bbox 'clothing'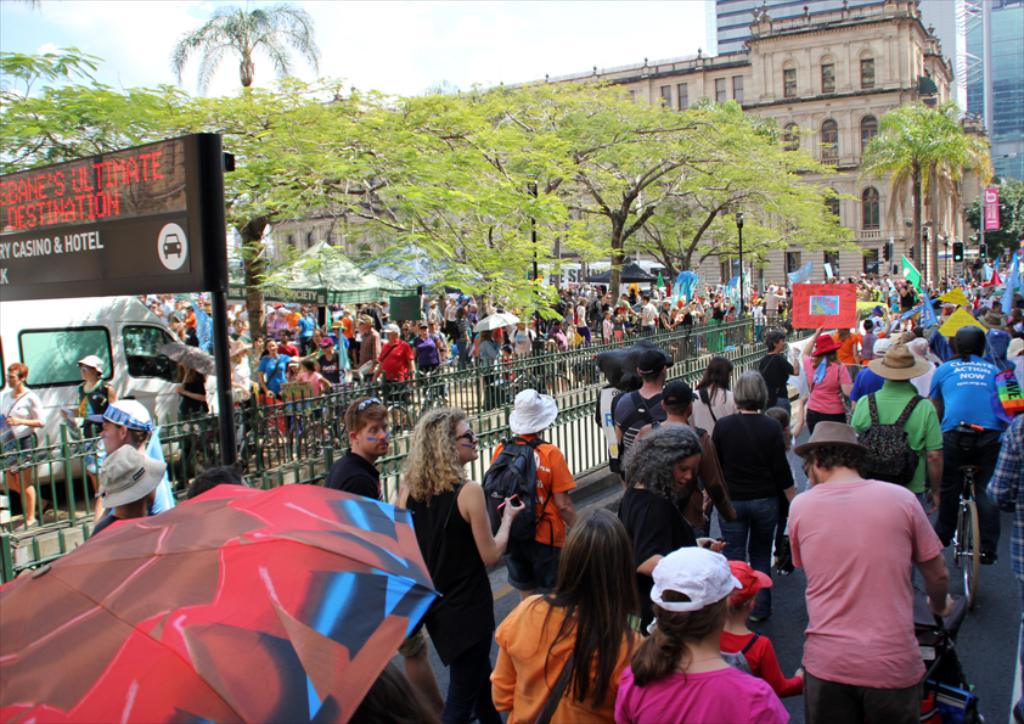
bbox(853, 388, 938, 492)
